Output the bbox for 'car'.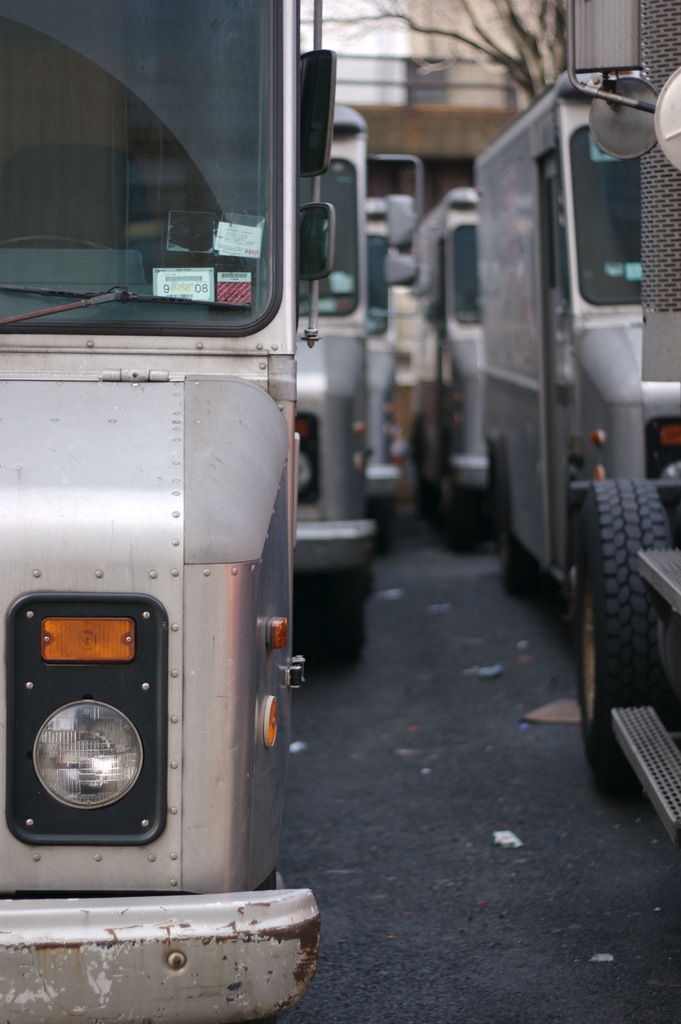
340 143 437 535.
